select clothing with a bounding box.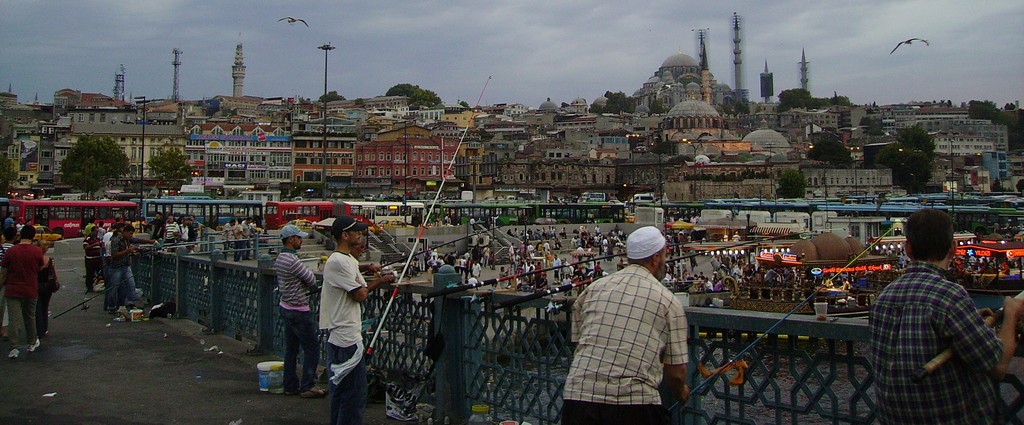
BBox(35, 257, 56, 351).
